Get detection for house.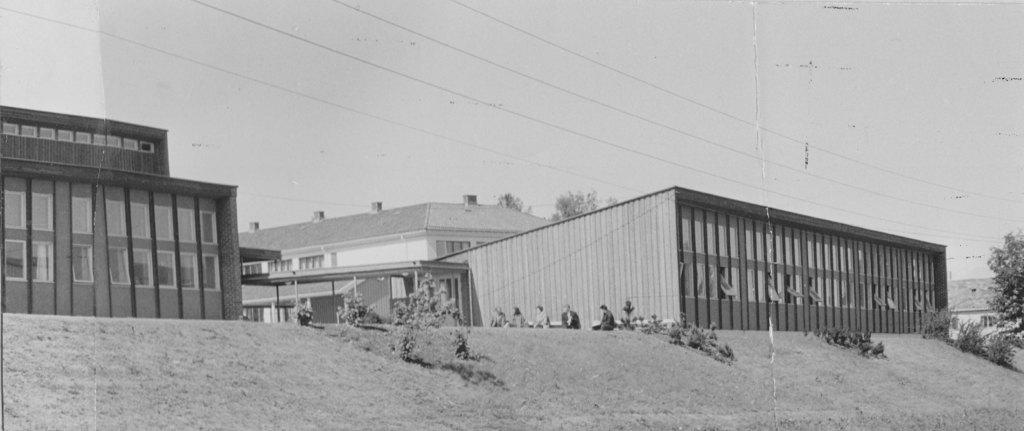
Detection: bbox=[243, 196, 556, 329].
